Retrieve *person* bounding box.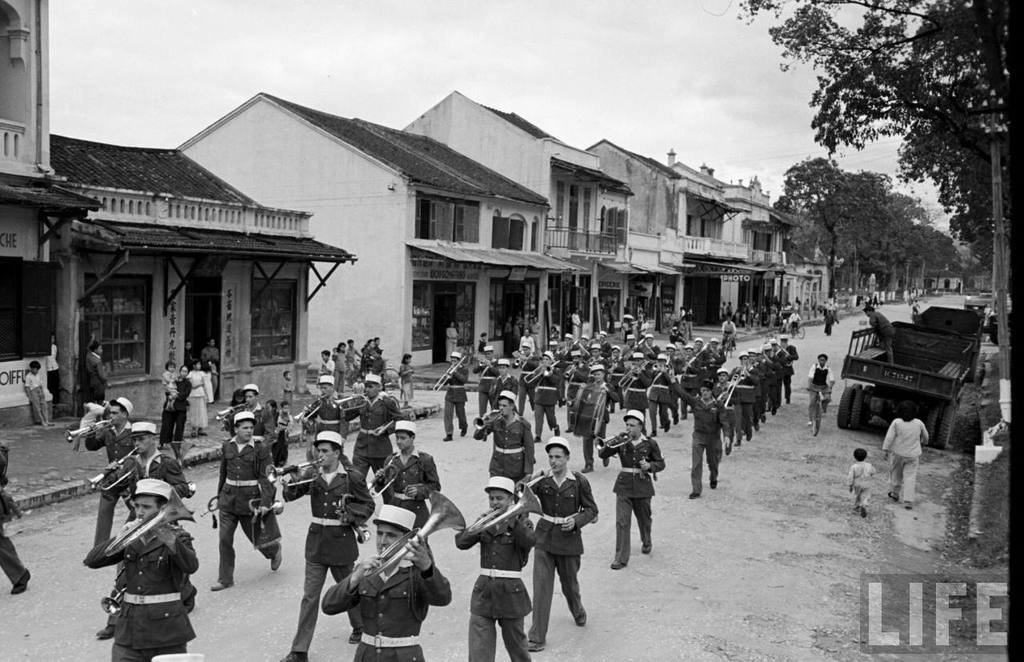
Bounding box: box(22, 358, 50, 429).
